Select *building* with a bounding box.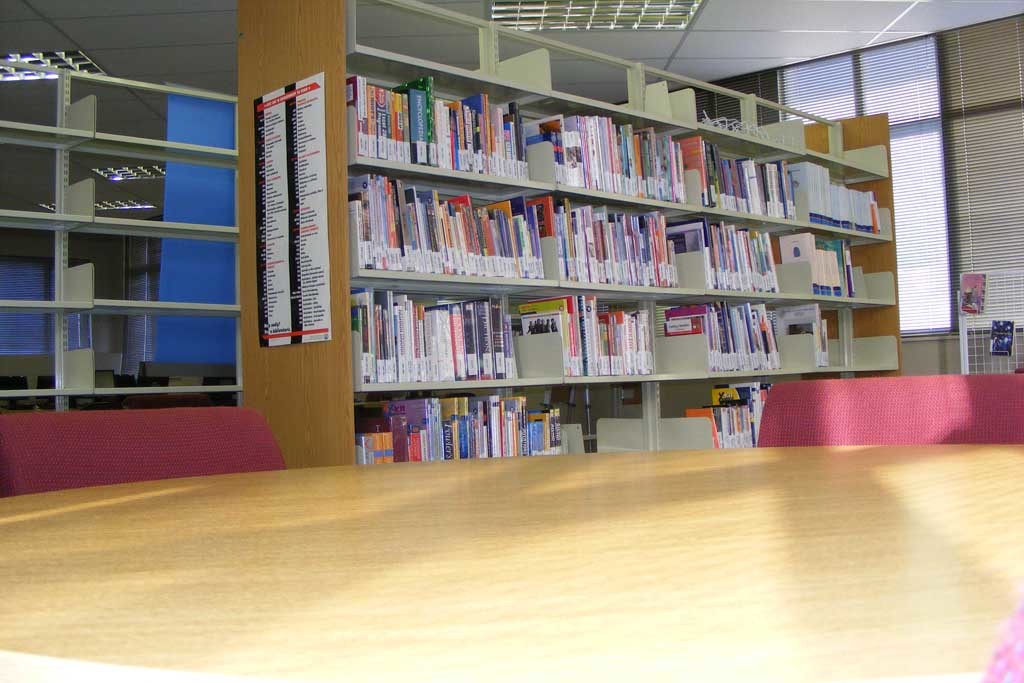
<bbox>0, 0, 1023, 682</bbox>.
